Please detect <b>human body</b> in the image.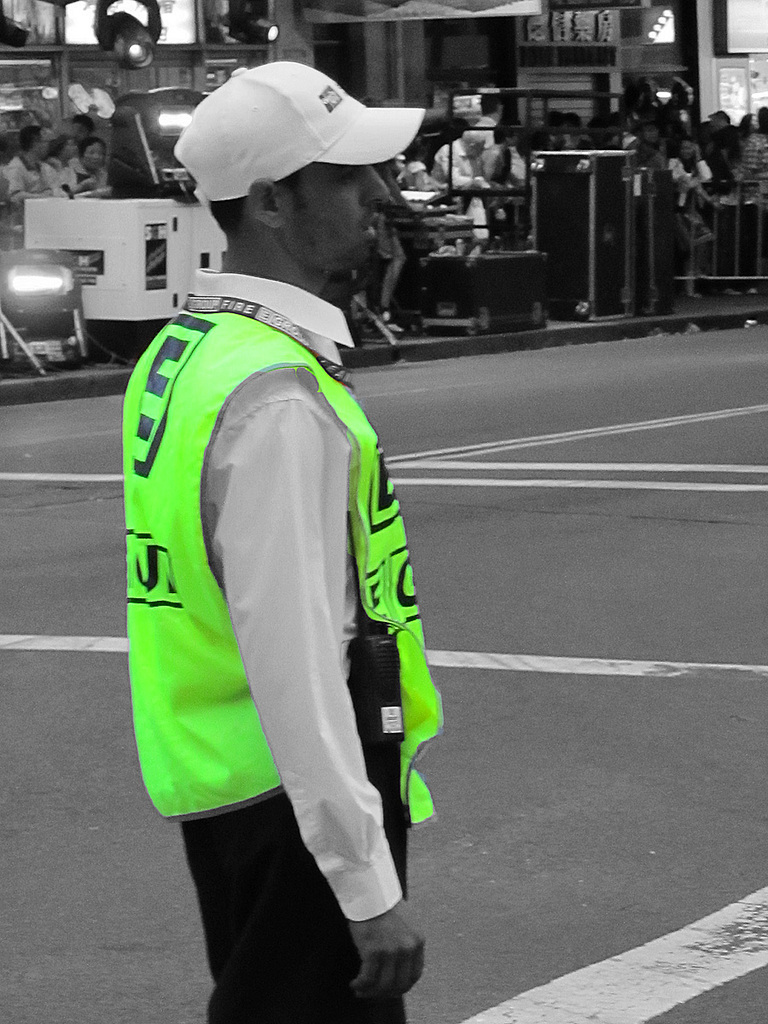
<box>102,75,491,1004</box>.
